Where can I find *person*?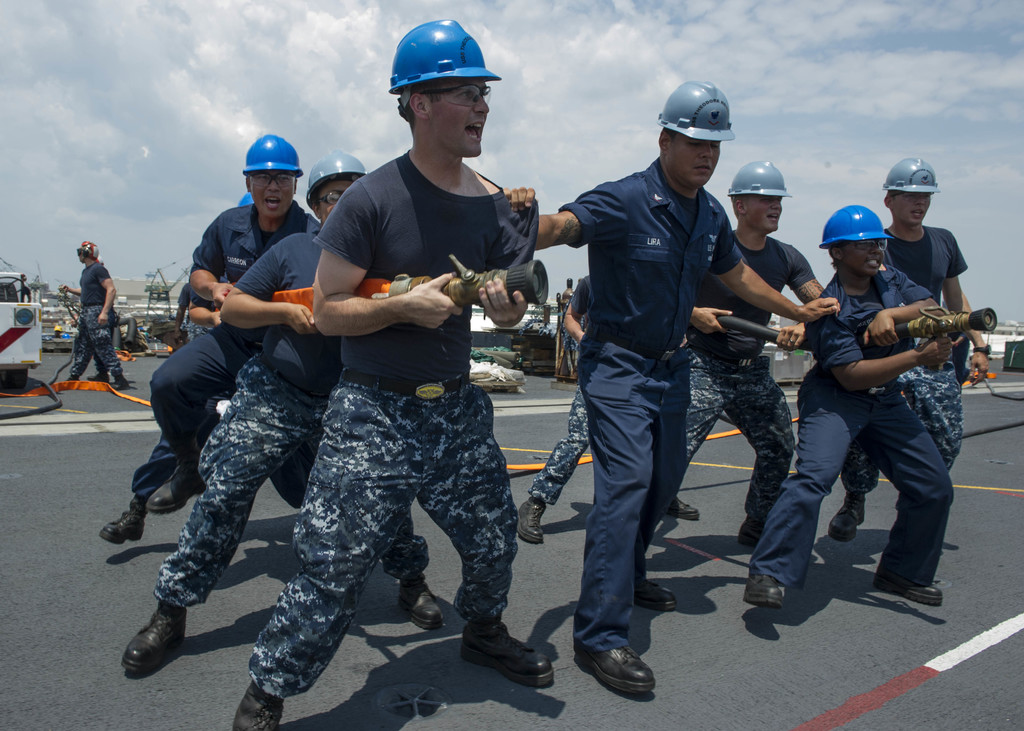
You can find it at detection(58, 242, 133, 380).
